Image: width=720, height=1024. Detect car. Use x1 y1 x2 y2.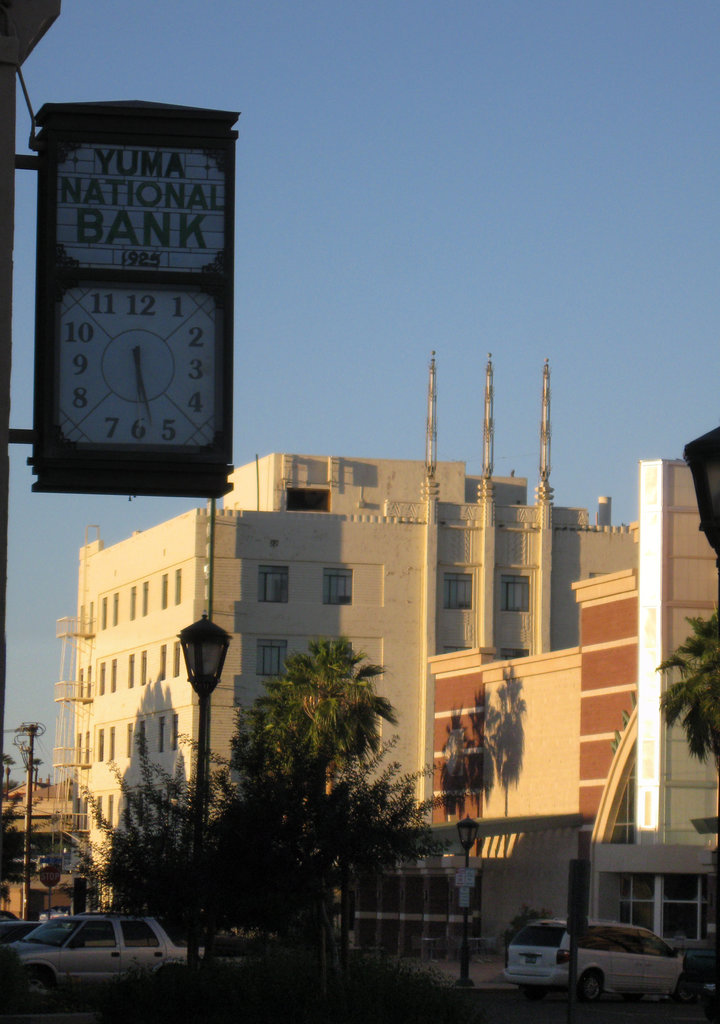
0 917 202 1015.
